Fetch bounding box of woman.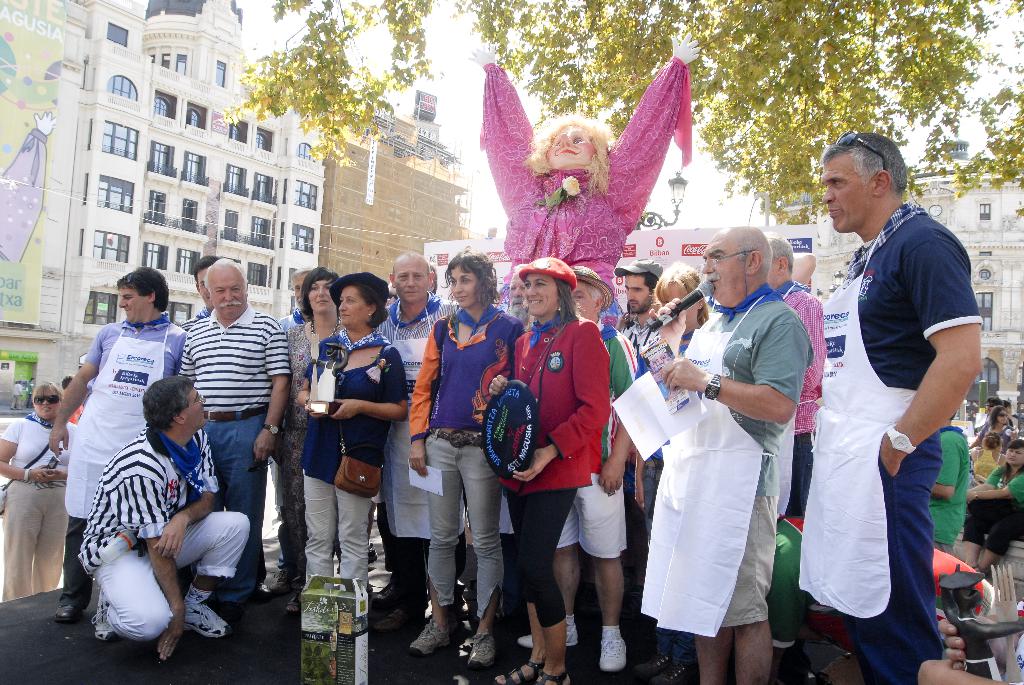
Bbox: region(488, 256, 614, 684).
